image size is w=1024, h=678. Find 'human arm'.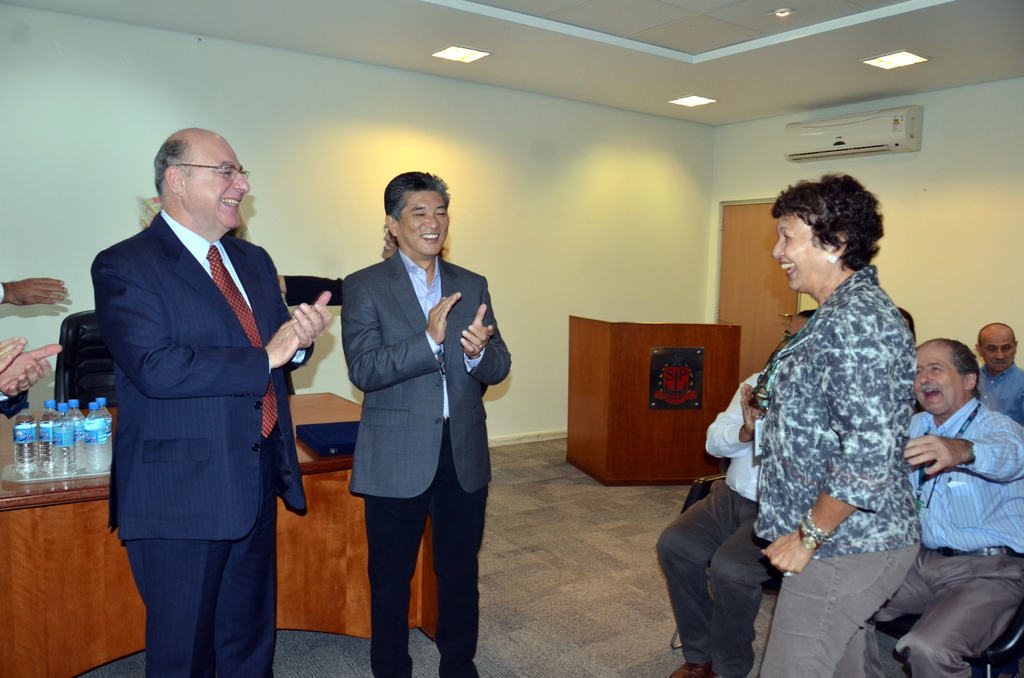
rect(337, 271, 461, 395).
